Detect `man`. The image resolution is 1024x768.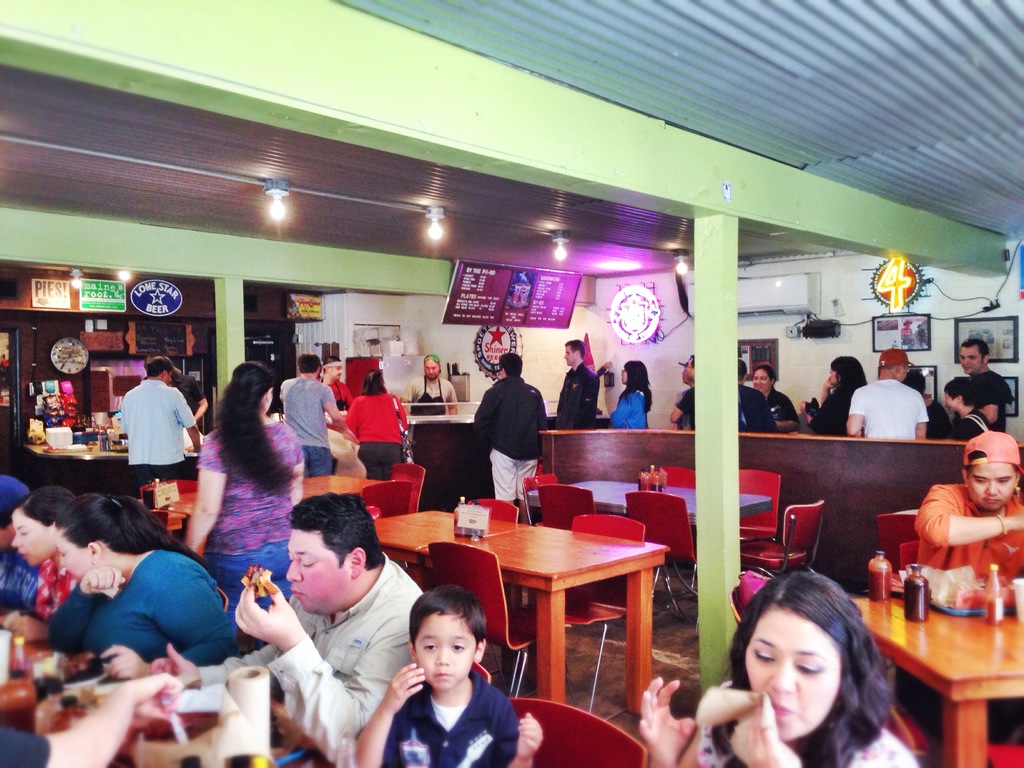
box=[396, 353, 457, 417].
